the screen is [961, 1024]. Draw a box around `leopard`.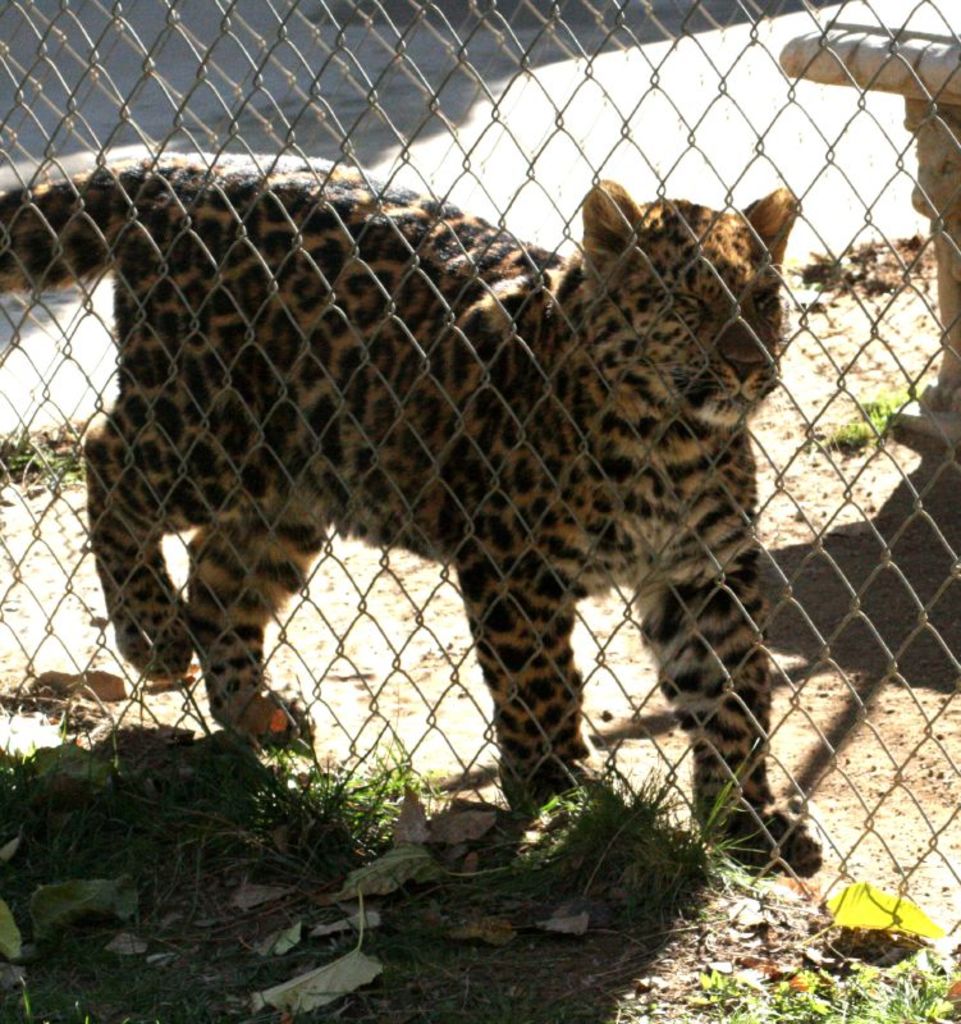
<bbox>0, 163, 814, 865</bbox>.
